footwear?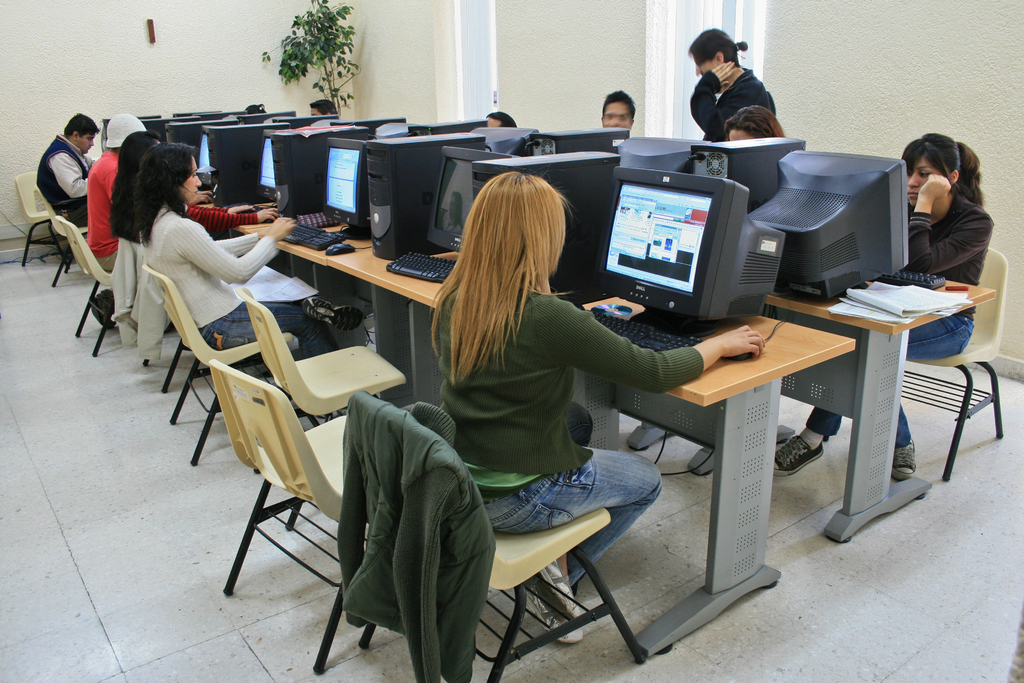
[777,433,826,475]
